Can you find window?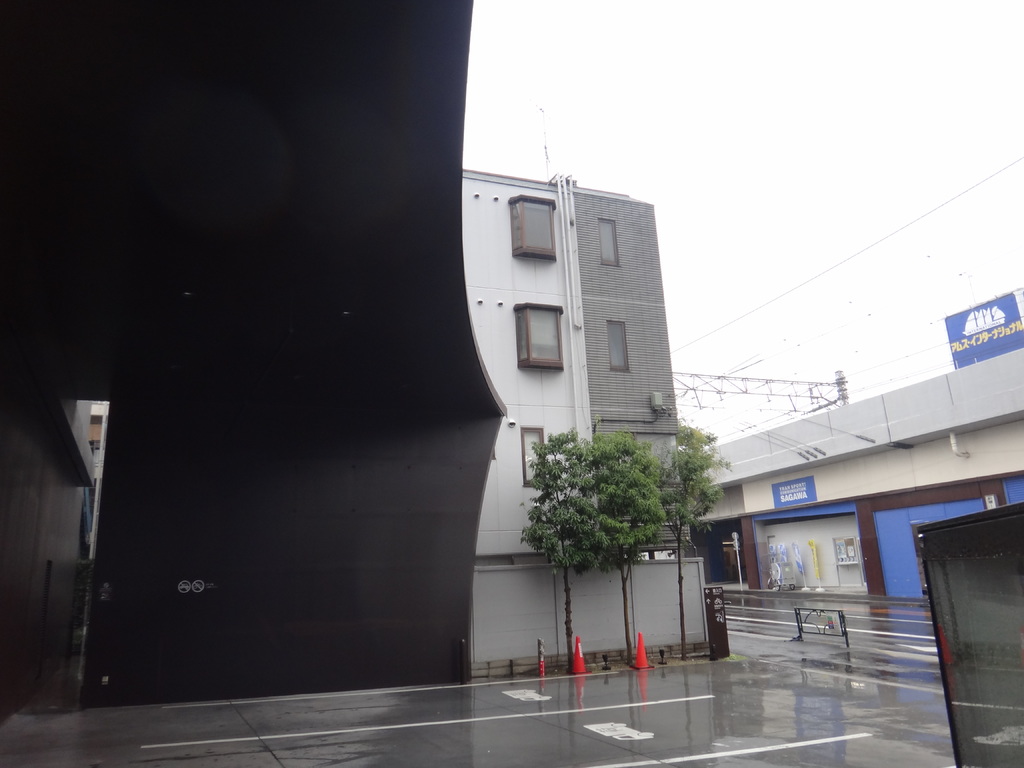
Yes, bounding box: (511, 193, 564, 259).
